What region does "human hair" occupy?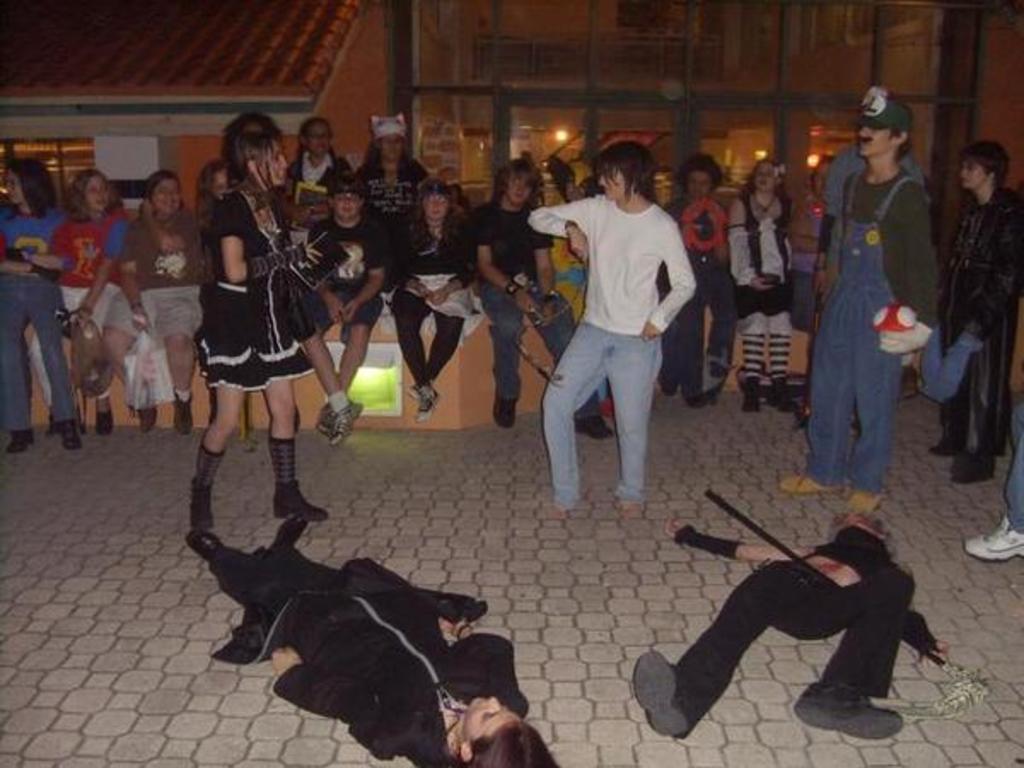
[x1=295, y1=116, x2=338, y2=177].
